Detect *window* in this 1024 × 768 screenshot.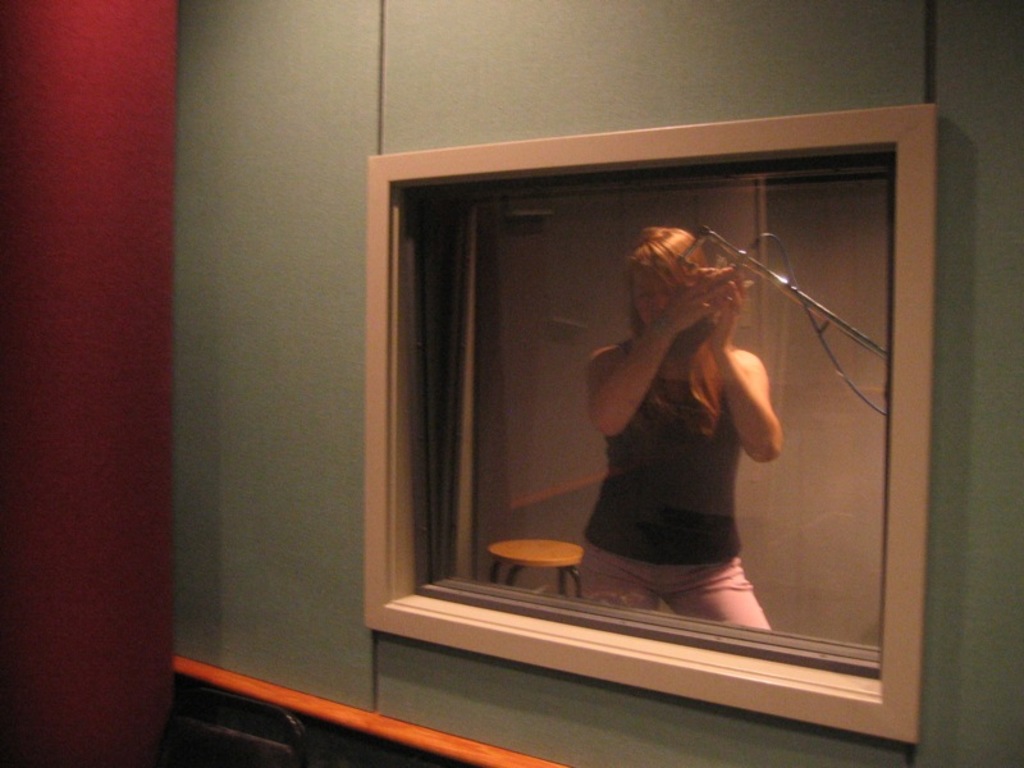
Detection: {"left": 360, "top": 104, "right": 954, "bottom": 733}.
